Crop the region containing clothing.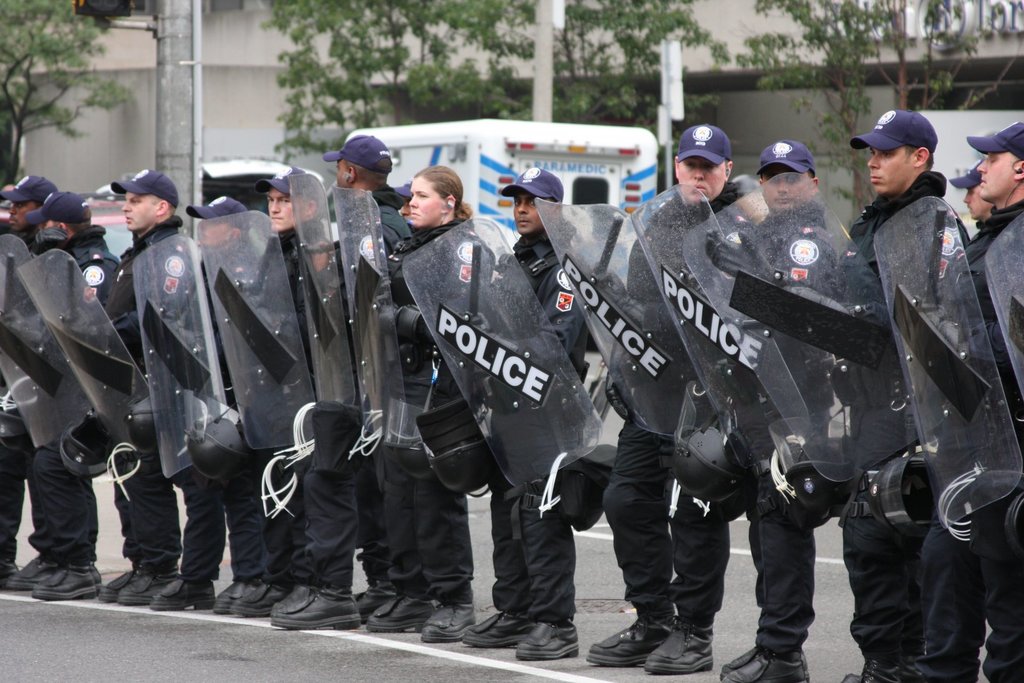
Crop region: 428:213:593:629.
